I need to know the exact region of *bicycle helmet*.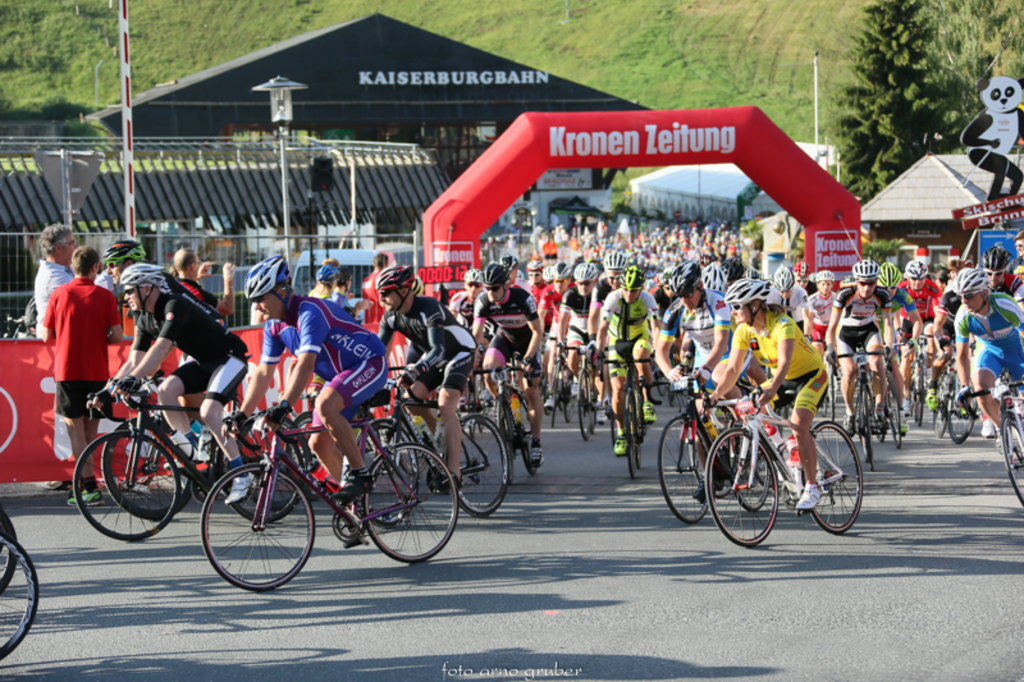
Region: crop(527, 261, 543, 273).
